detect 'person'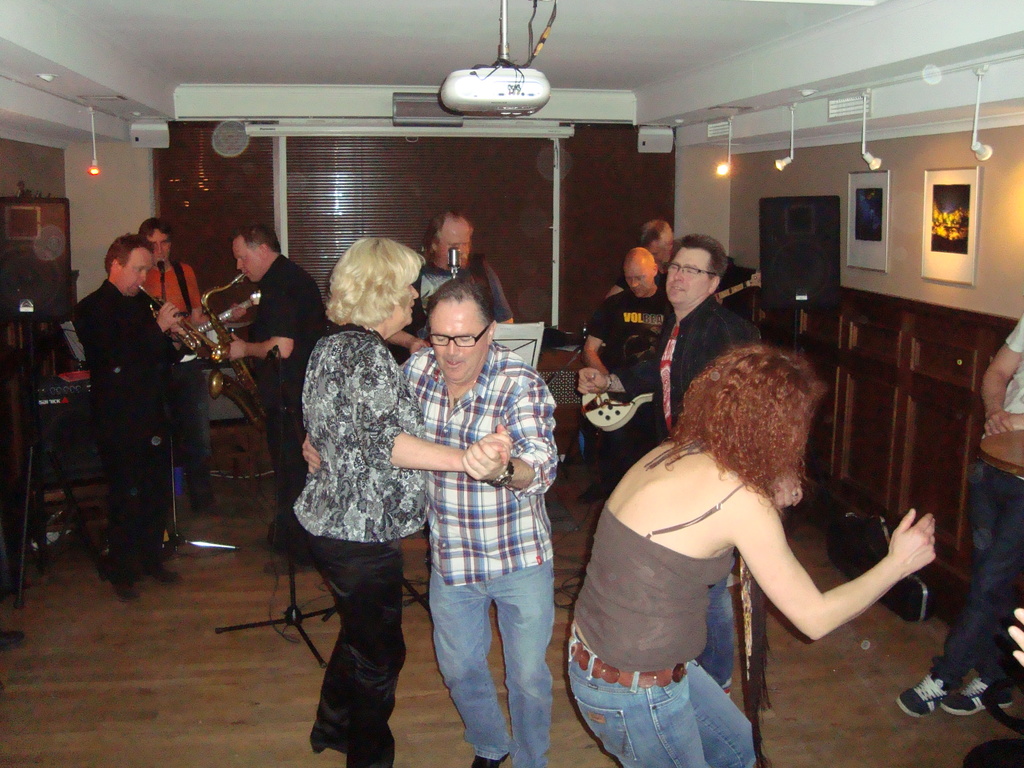
{"left": 385, "top": 209, "right": 518, "bottom": 362}
